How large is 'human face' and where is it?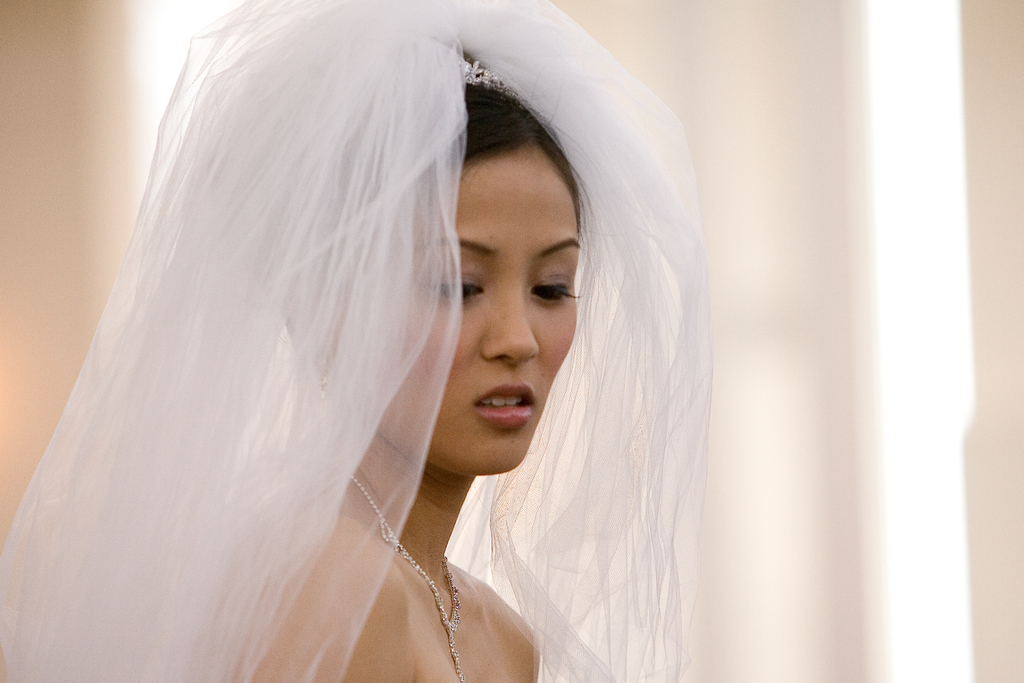
Bounding box: BBox(323, 142, 578, 472).
